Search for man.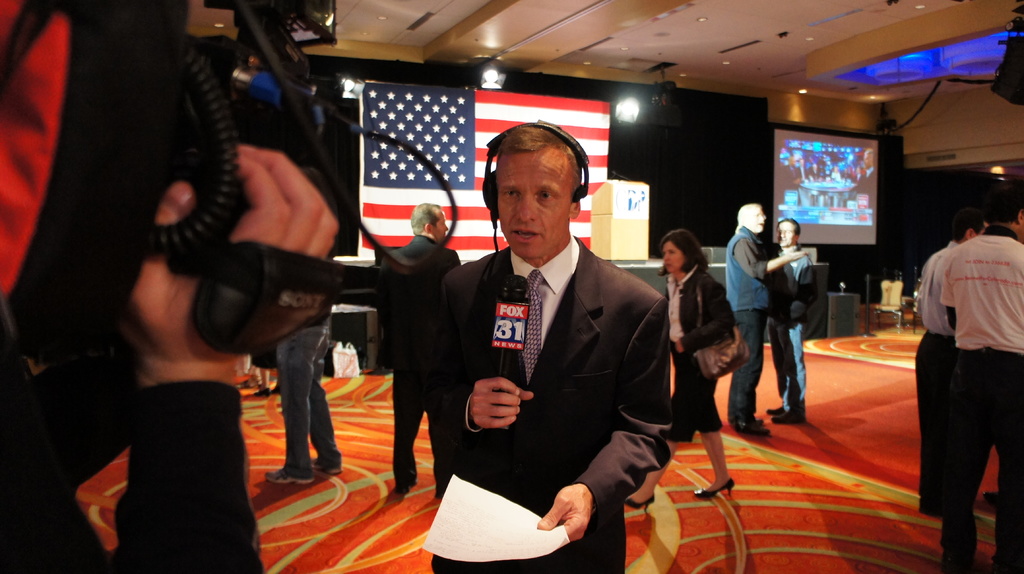
Found at Rect(376, 202, 456, 491).
